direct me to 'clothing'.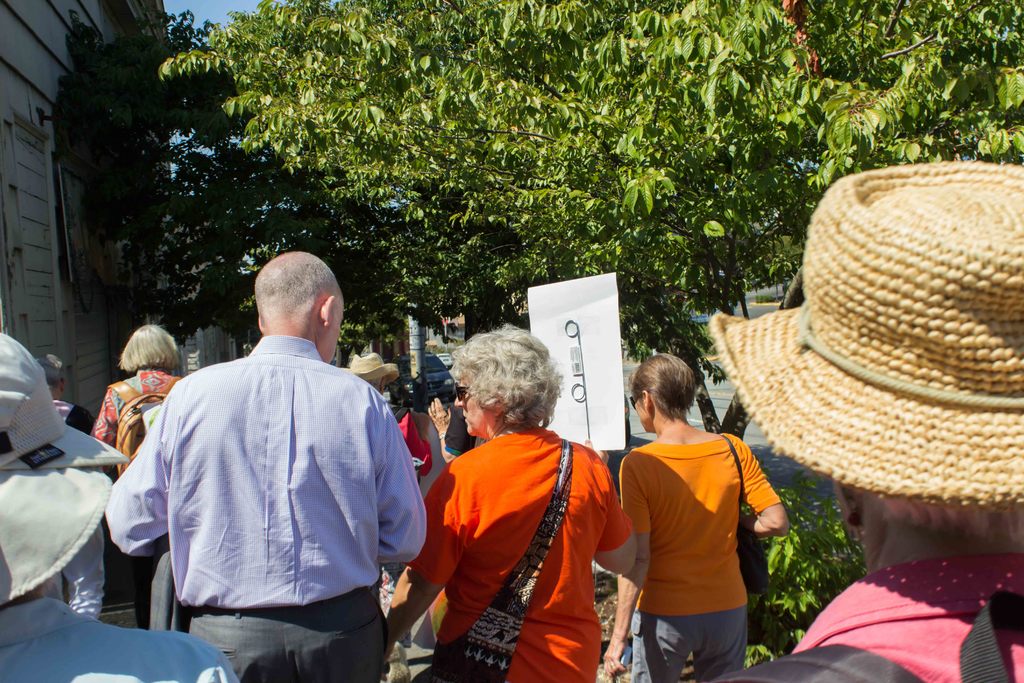
Direction: {"x1": 86, "y1": 366, "x2": 184, "y2": 630}.
